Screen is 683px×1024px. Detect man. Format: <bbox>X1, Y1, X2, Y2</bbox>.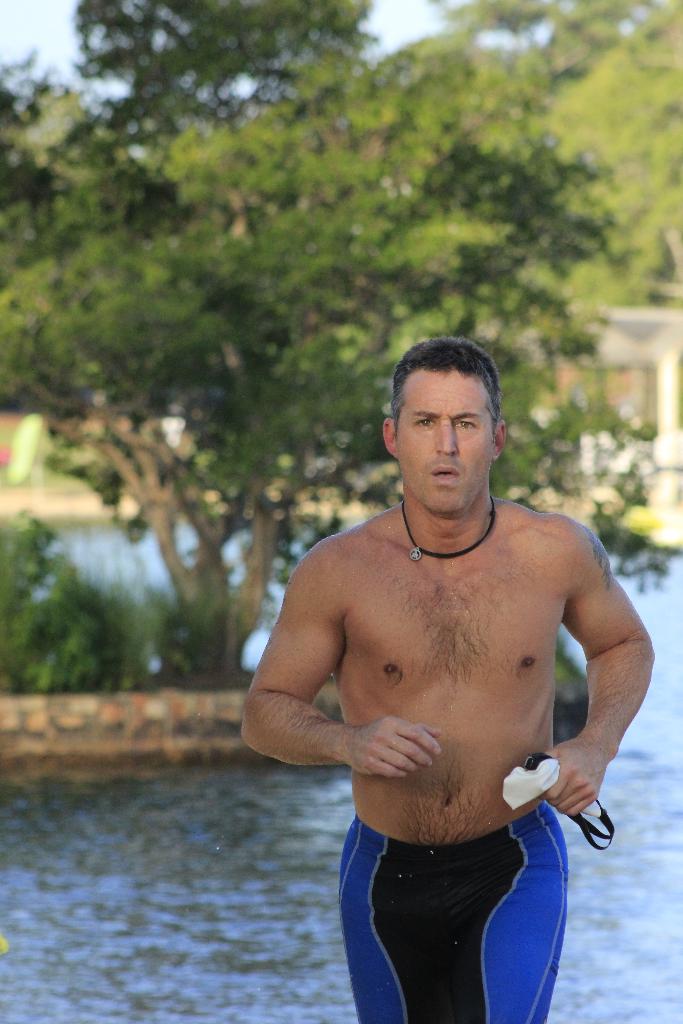
<bbox>237, 333, 654, 1023</bbox>.
